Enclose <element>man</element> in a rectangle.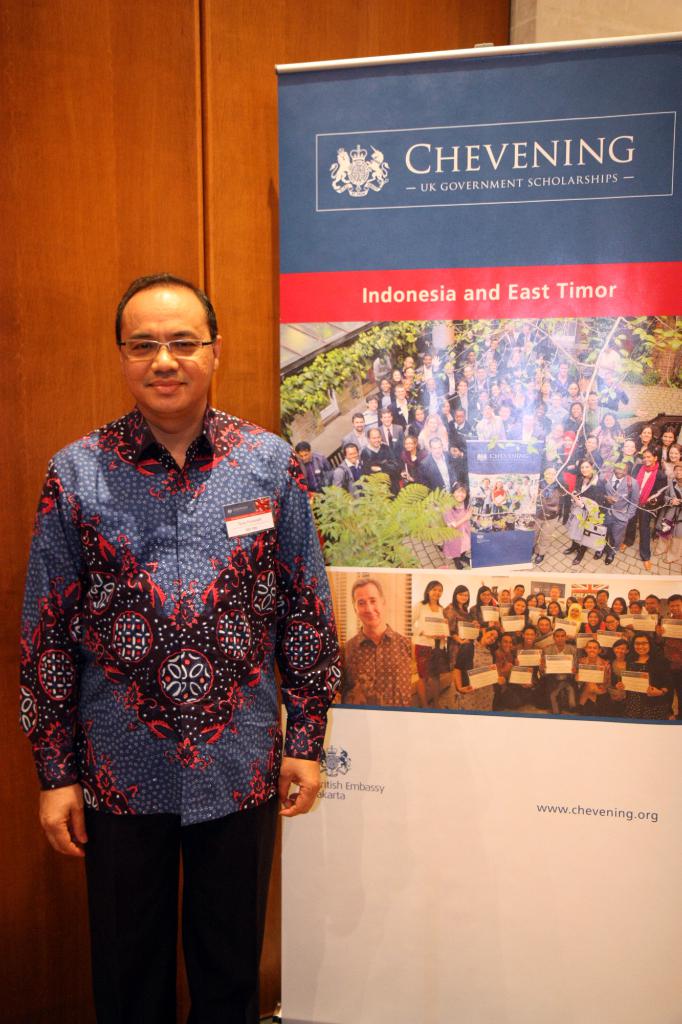
x1=647 y1=600 x2=659 y2=612.
